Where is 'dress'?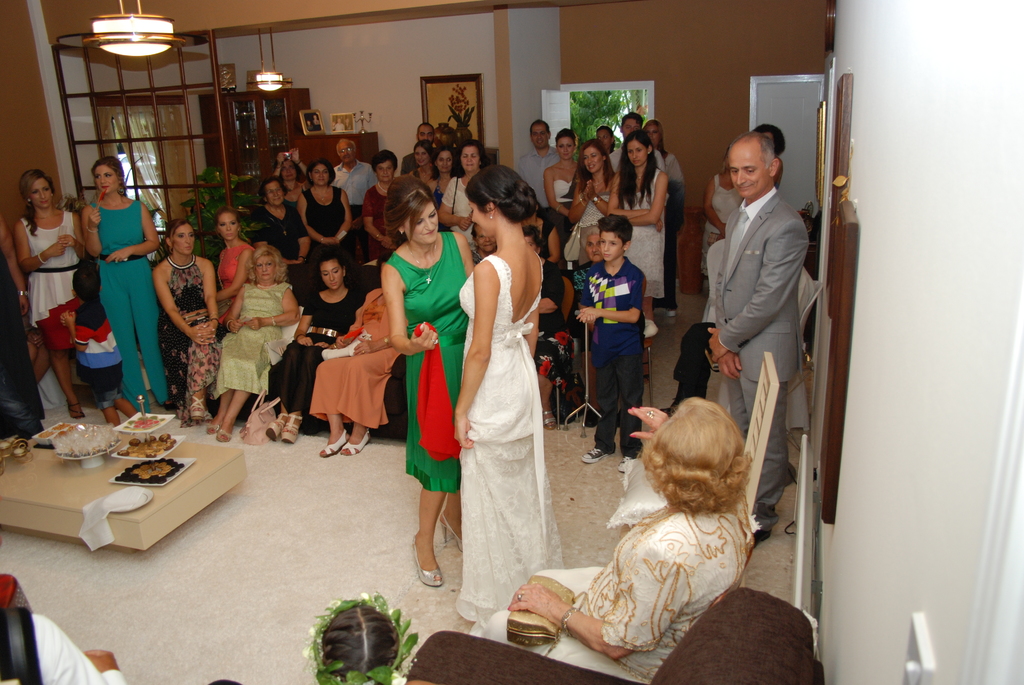
303 185 348 274.
